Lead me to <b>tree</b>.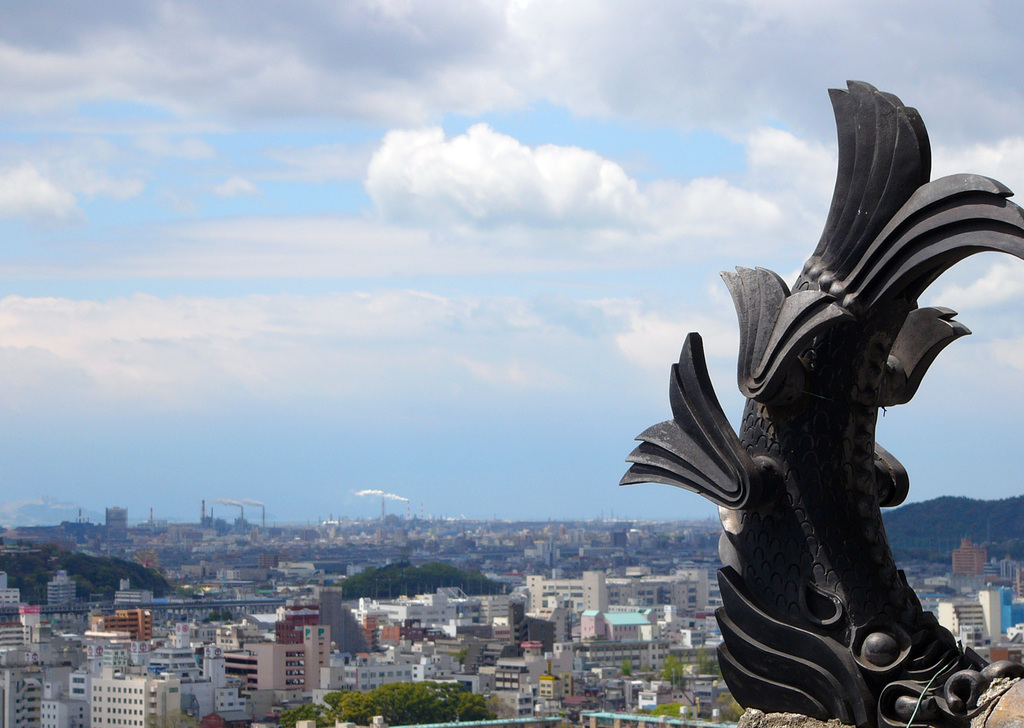
Lead to (x1=620, y1=659, x2=636, y2=679).
